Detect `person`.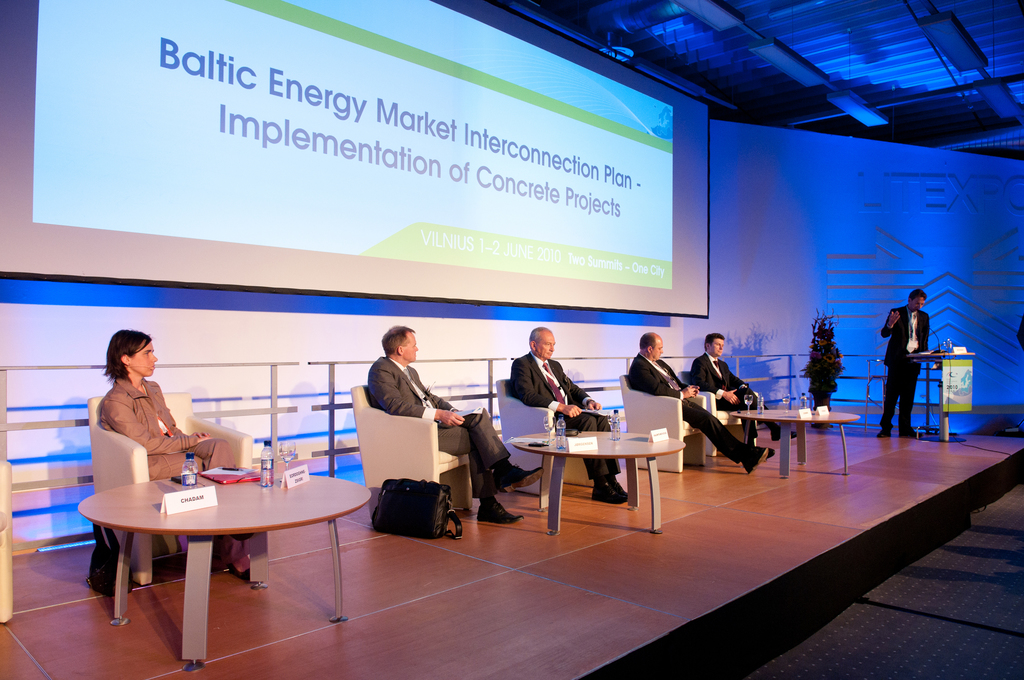
Detected at pyautogui.locateOnScreen(99, 328, 250, 580).
